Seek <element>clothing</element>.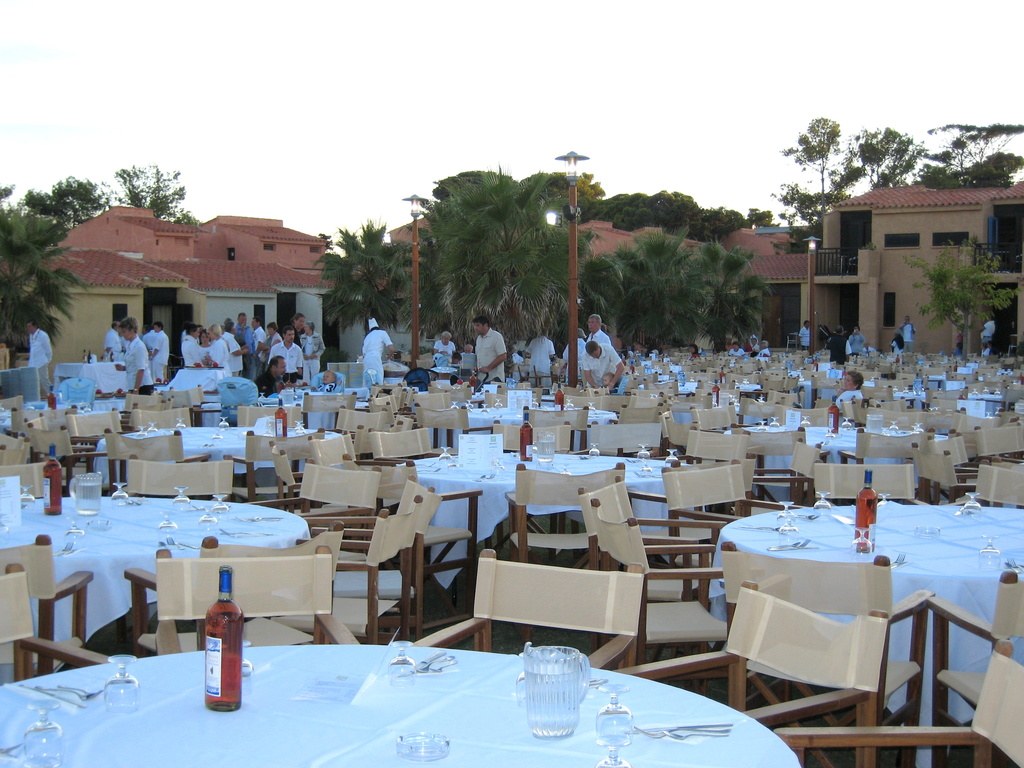
<bbox>104, 328, 128, 363</bbox>.
